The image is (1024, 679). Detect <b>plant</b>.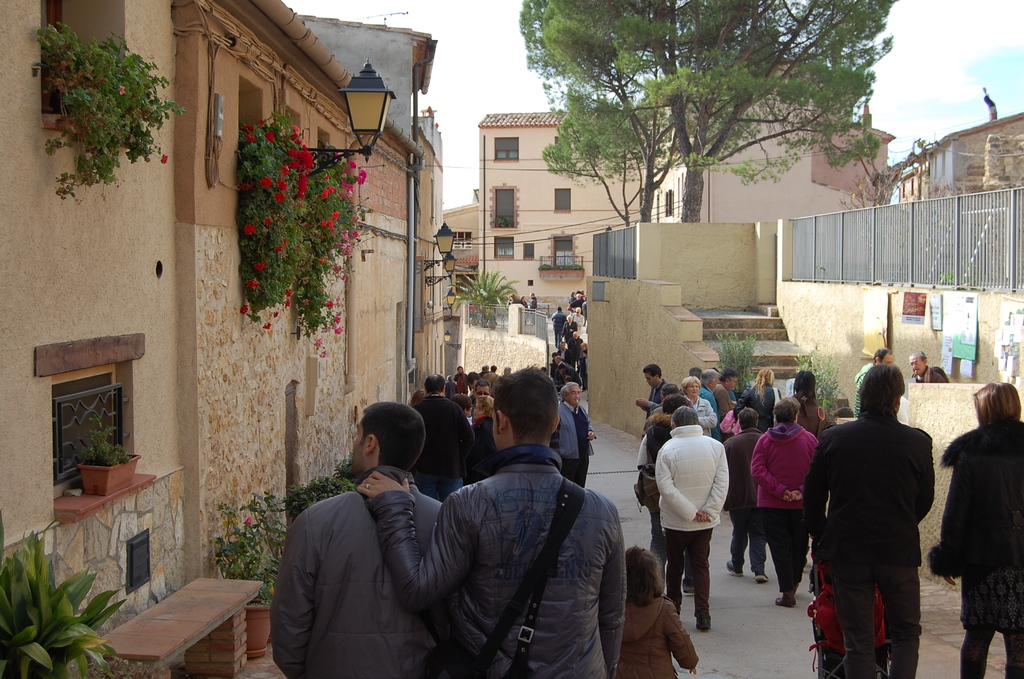
Detection: [left=30, top=23, right=190, bottom=200].
